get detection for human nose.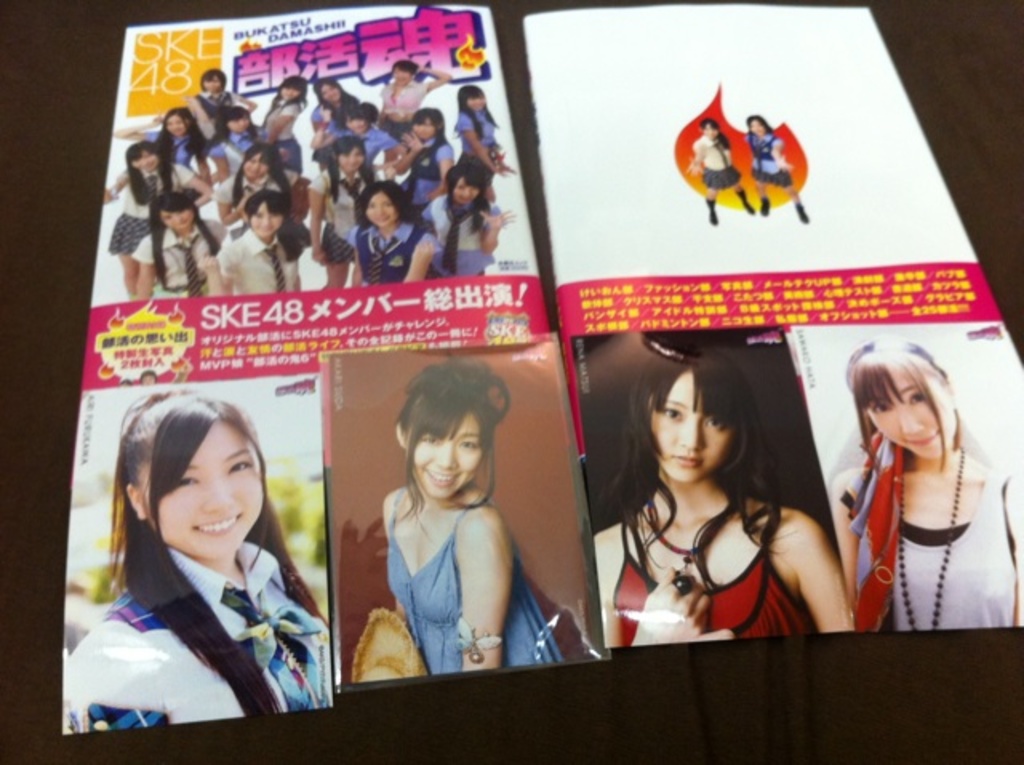
Detection: region(435, 442, 456, 467).
